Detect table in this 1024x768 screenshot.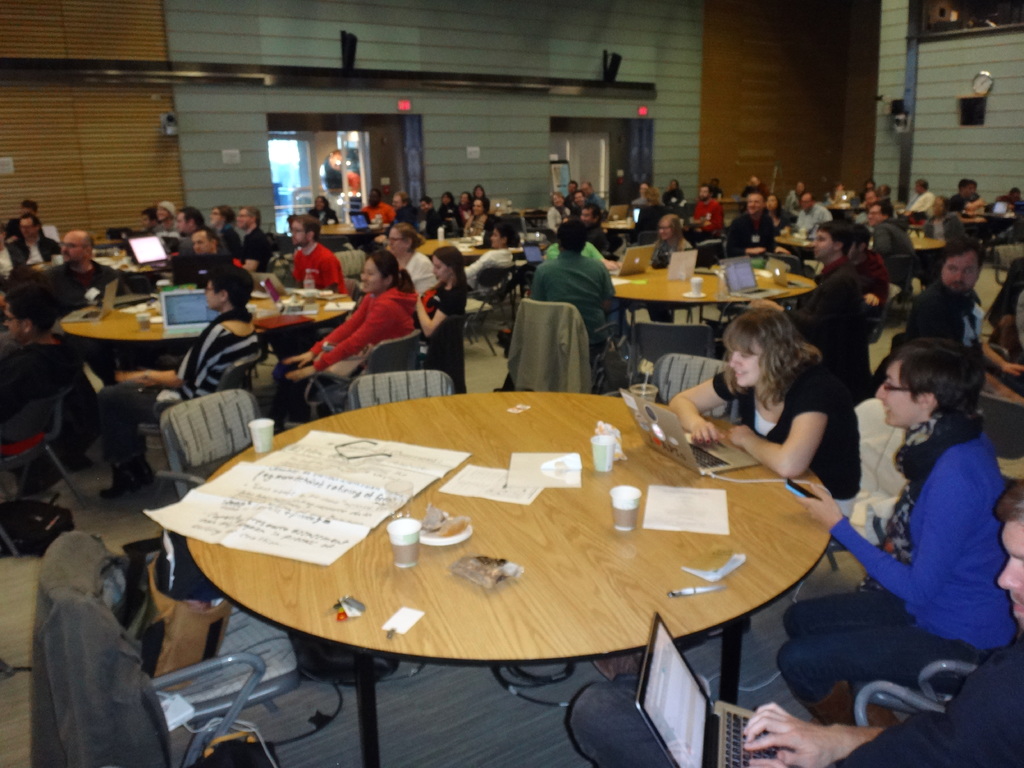
Detection: 317/214/394/254.
